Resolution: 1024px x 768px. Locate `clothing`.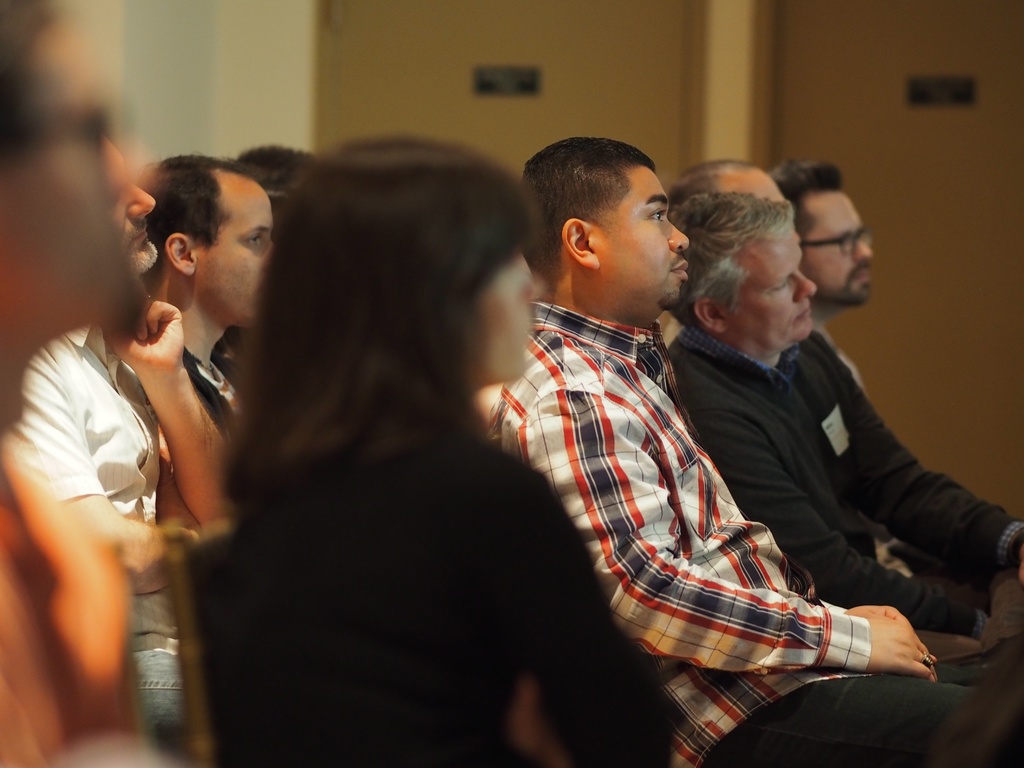
{"x1": 502, "y1": 297, "x2": 869, "y2": 767}.
